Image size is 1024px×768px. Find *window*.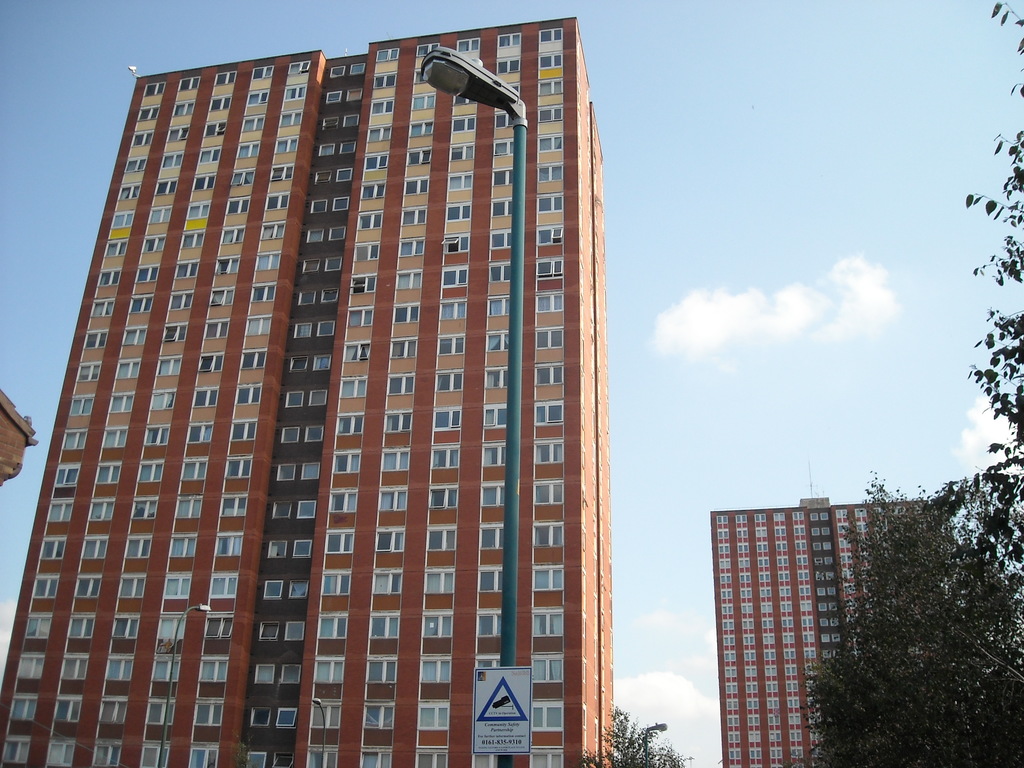
Rect(61, 654, 91, 680).
